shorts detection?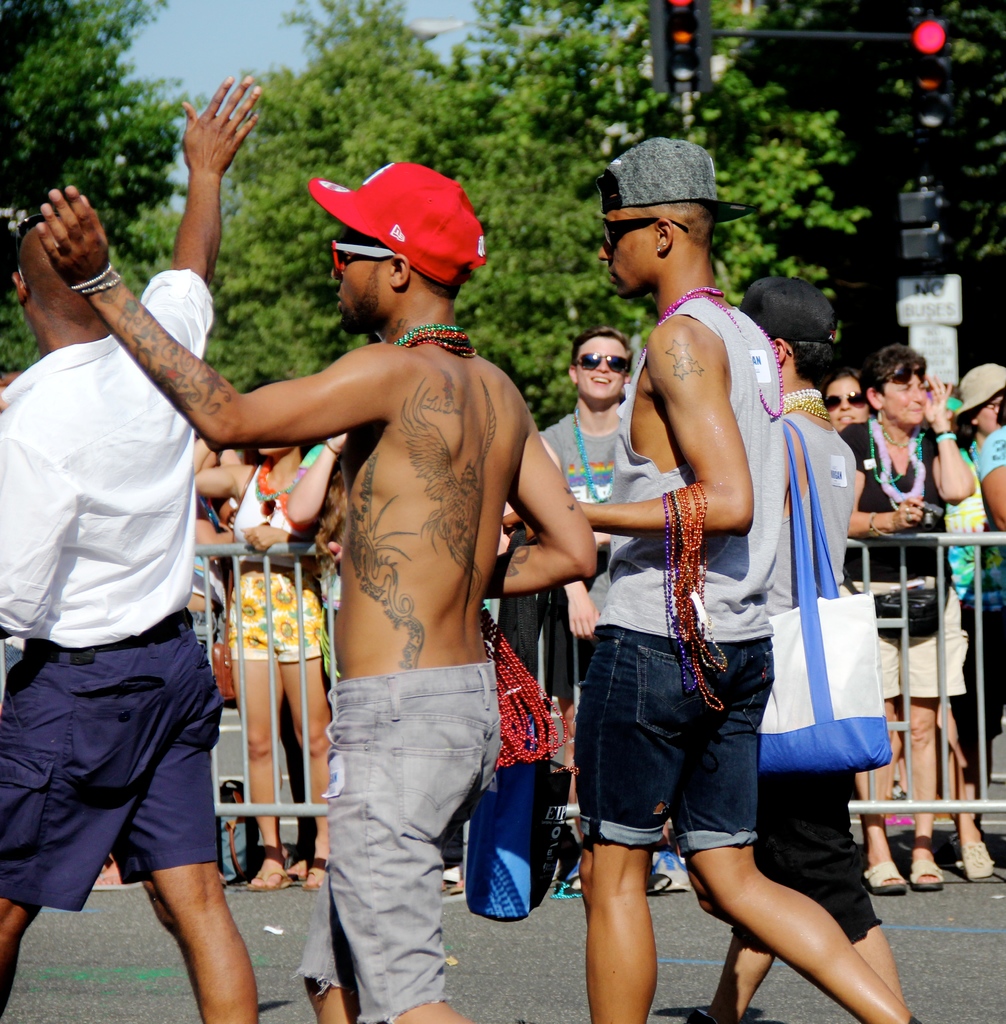
box=[575, 625, 776, 853]
